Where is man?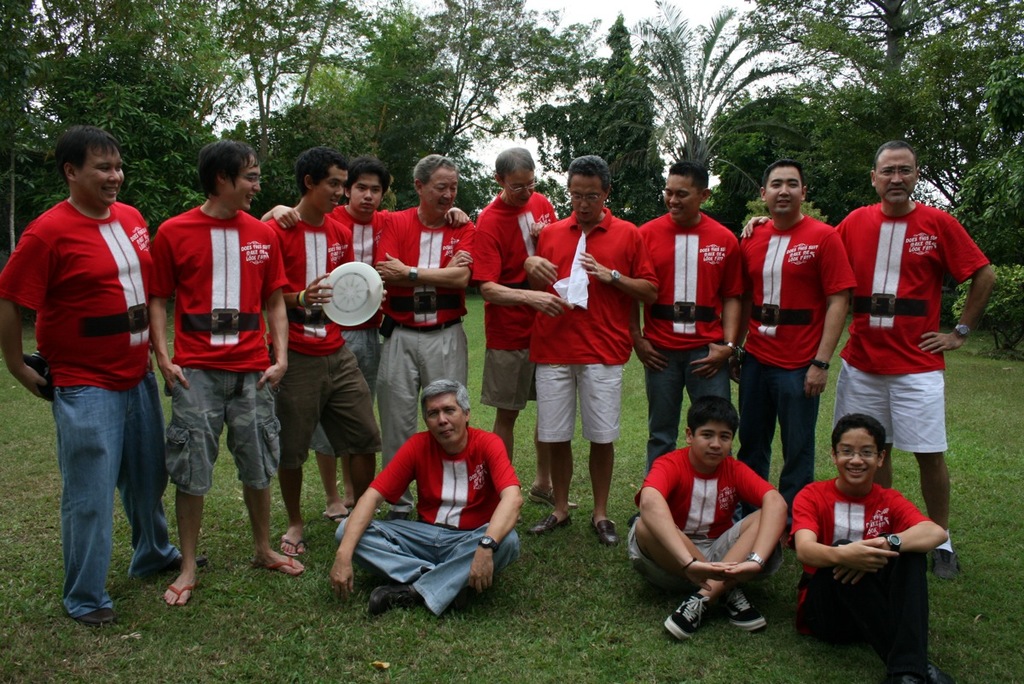
Rect(743, 139, 998, 589).
